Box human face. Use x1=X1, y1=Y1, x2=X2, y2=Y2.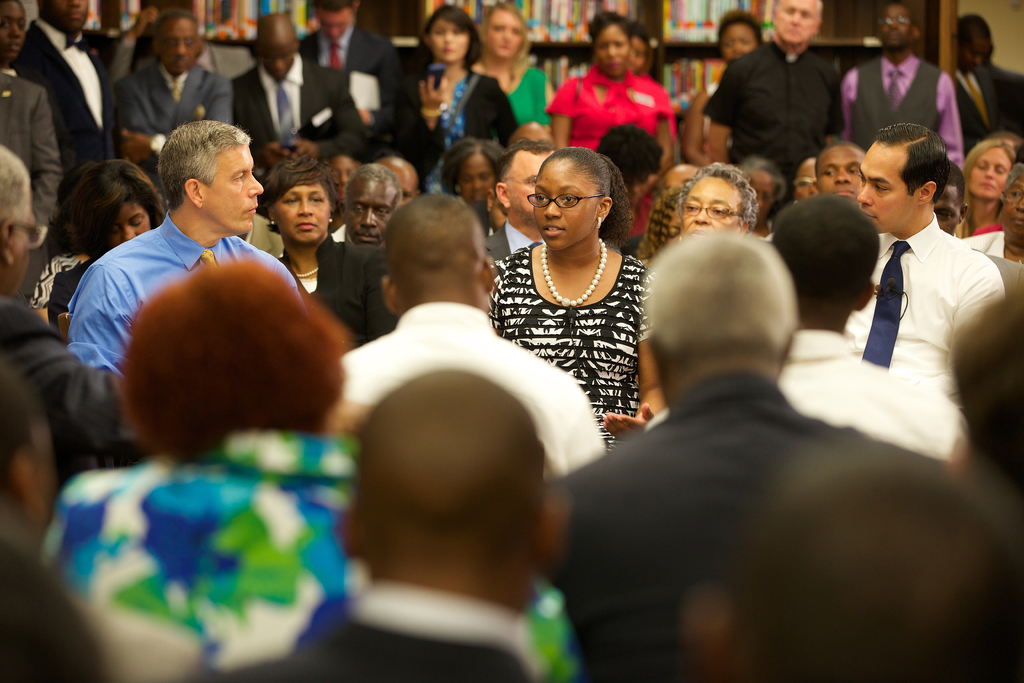
x1=533, y1=160, x2=598, y2=252.
